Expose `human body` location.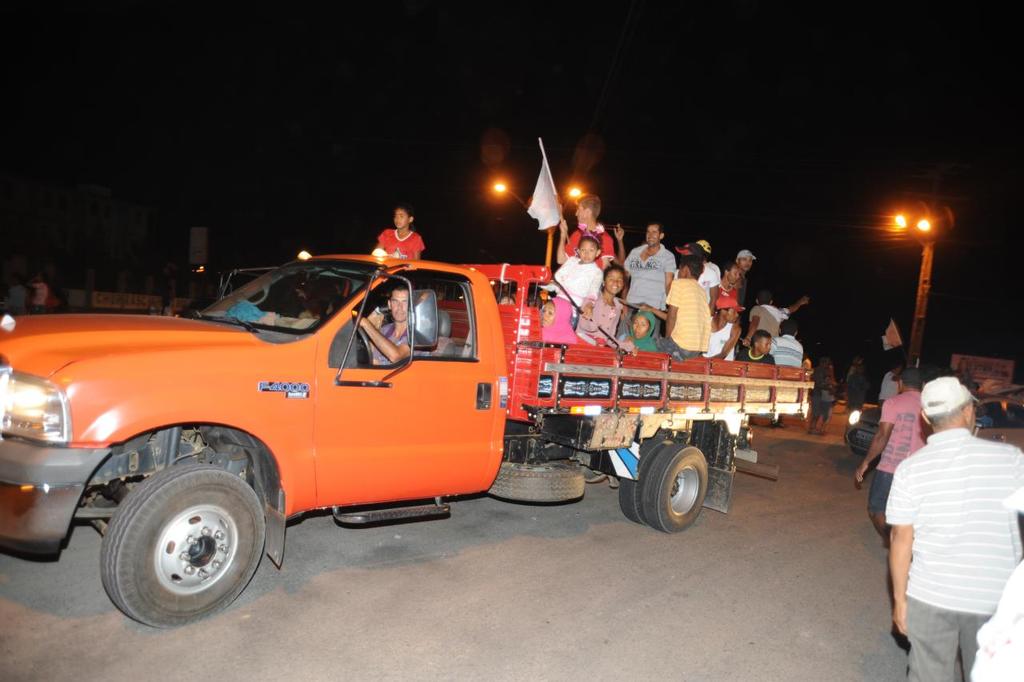
Exposed at <box>622,239,675,309</box>.
